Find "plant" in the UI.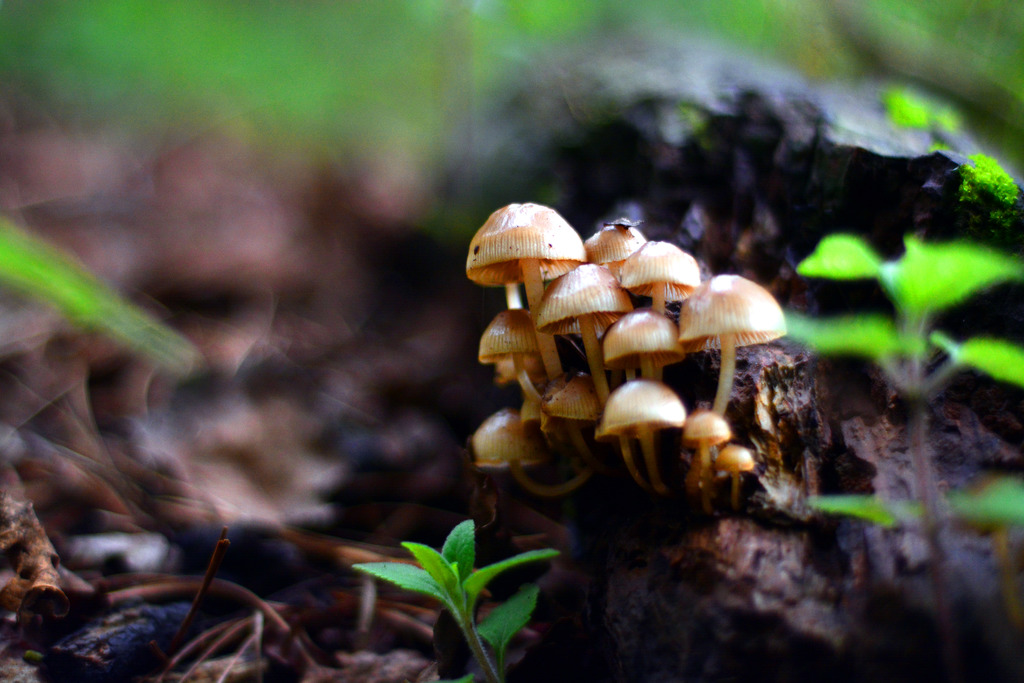
UI element at BBox(474, 206, 785, 524).
